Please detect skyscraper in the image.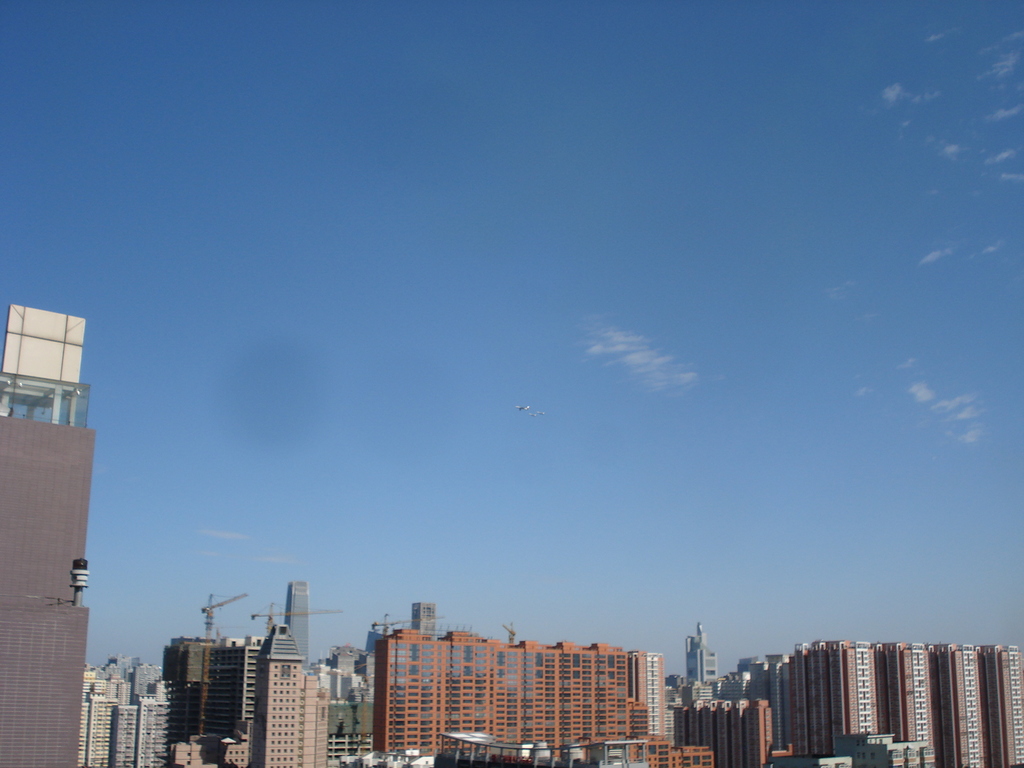
287, 582, 311, 668.
